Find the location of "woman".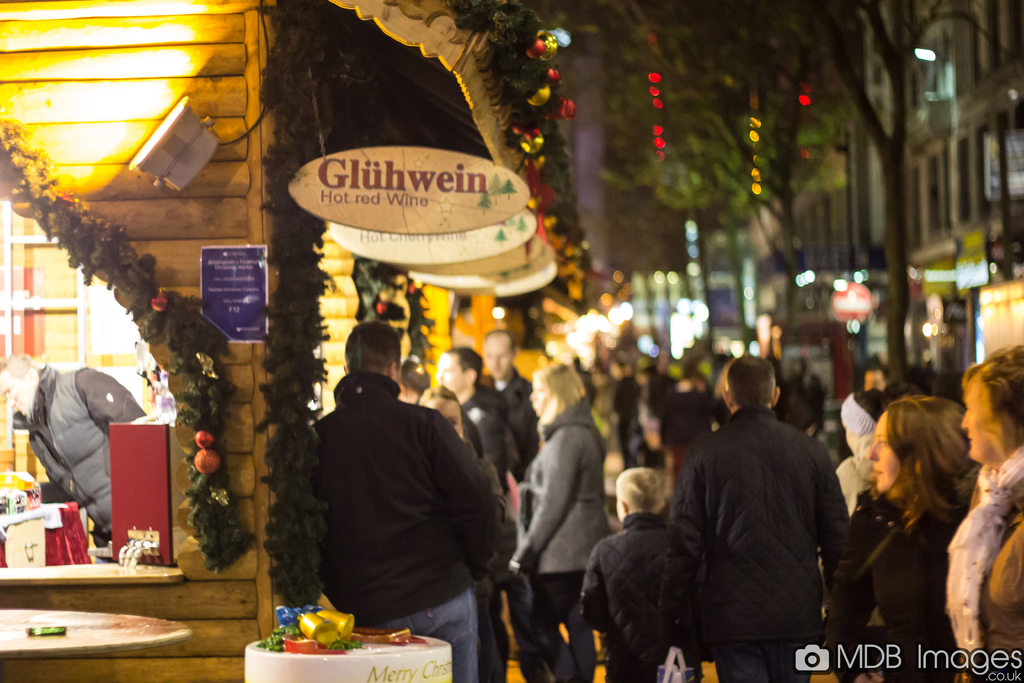
Location: {"x1": 835, "y1": 400, "x2": 999, "y2": 671}.
